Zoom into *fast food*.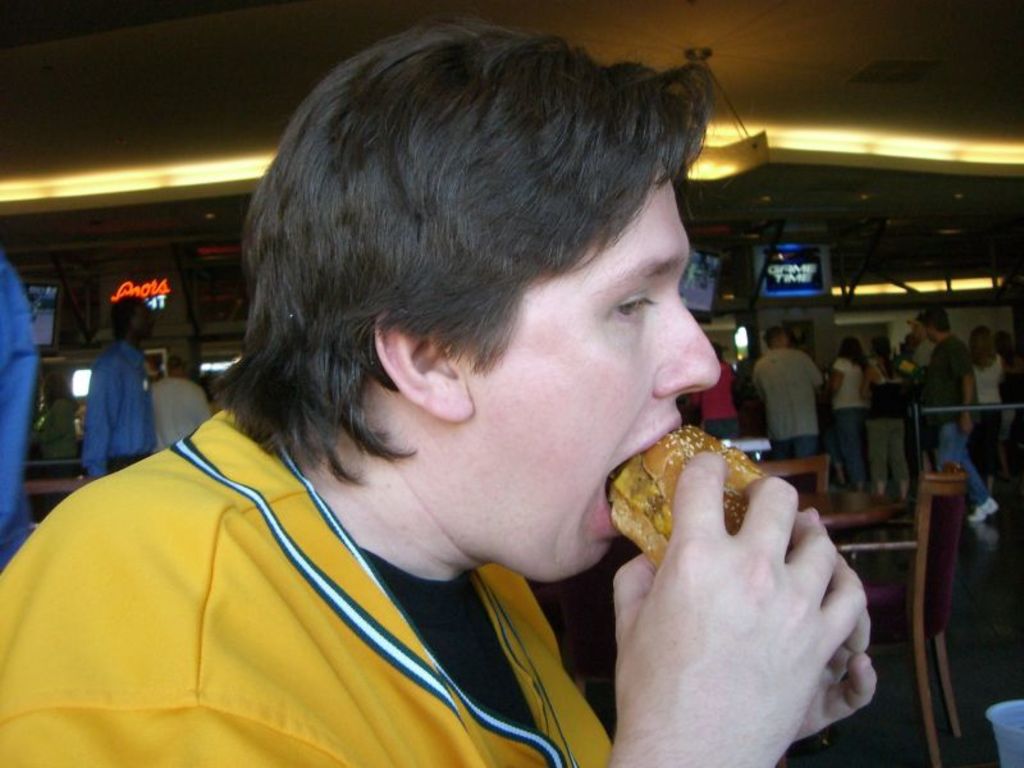
Zoom target: [585, 425, 754, 568].
